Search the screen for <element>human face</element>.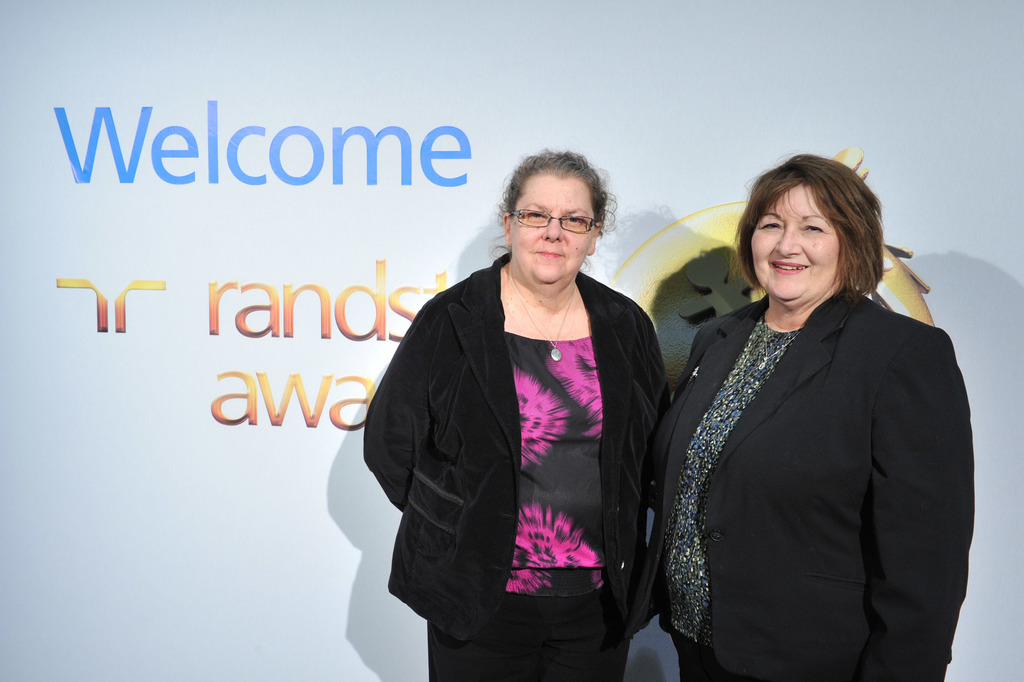
Found at 753, 185, 838, 300.
